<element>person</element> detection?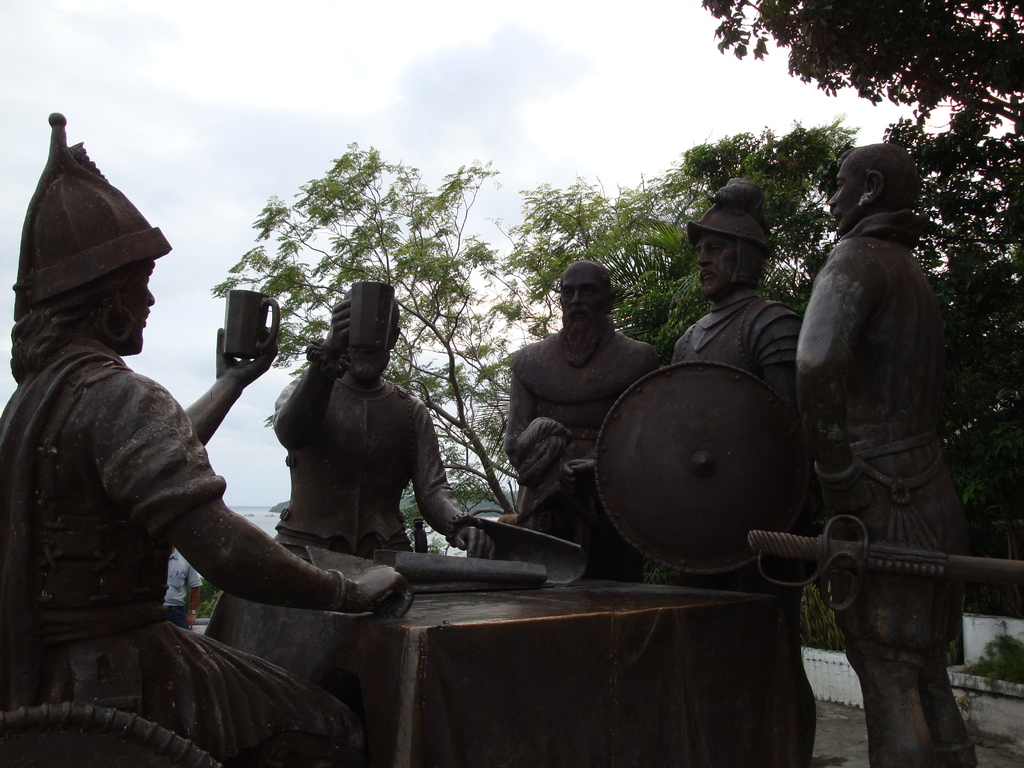
256, 276, 463, 612
